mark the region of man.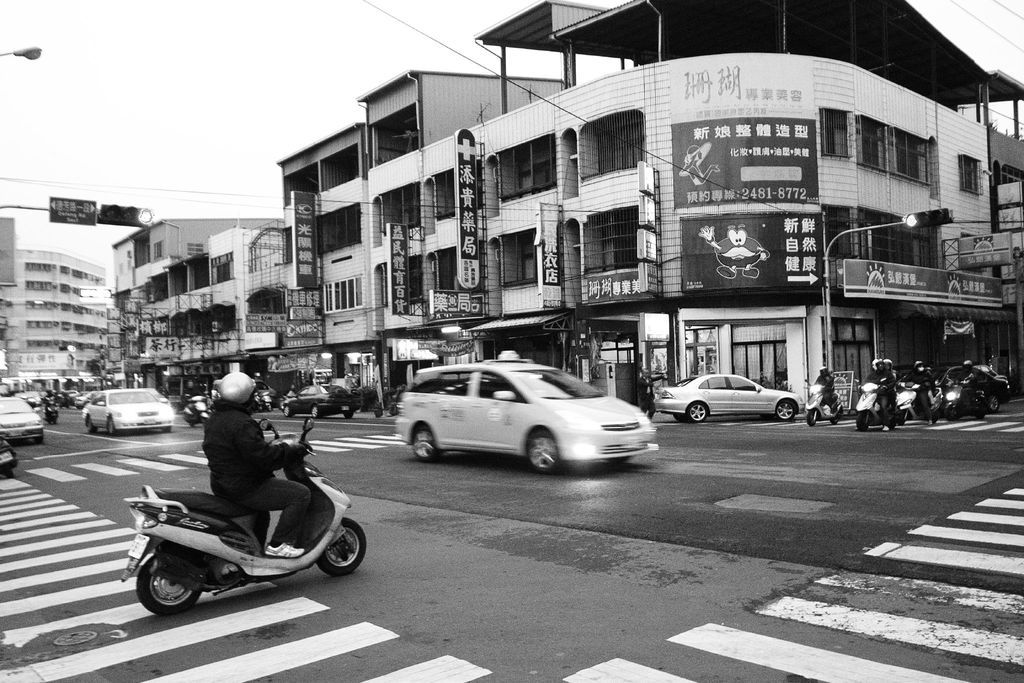
Region: rect(182, 379, 206, 416).
